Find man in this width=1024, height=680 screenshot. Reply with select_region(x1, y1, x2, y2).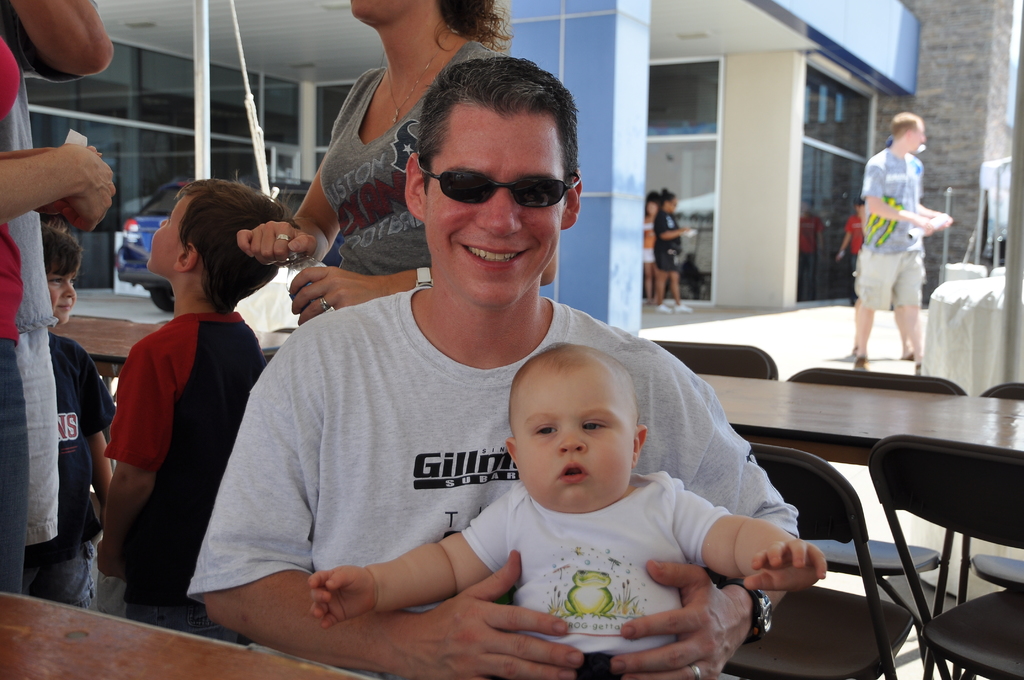
select_region(845, 109, 952, 369).
